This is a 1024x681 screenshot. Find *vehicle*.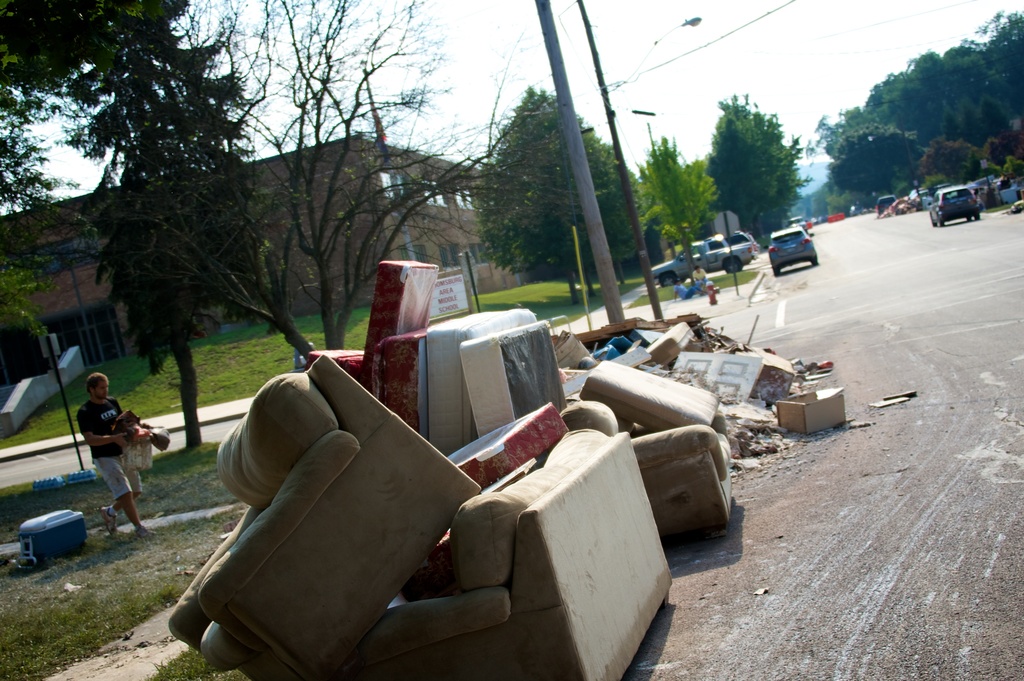
Bounding box: <bbox>913, 189, 933, 208</bbox>.
